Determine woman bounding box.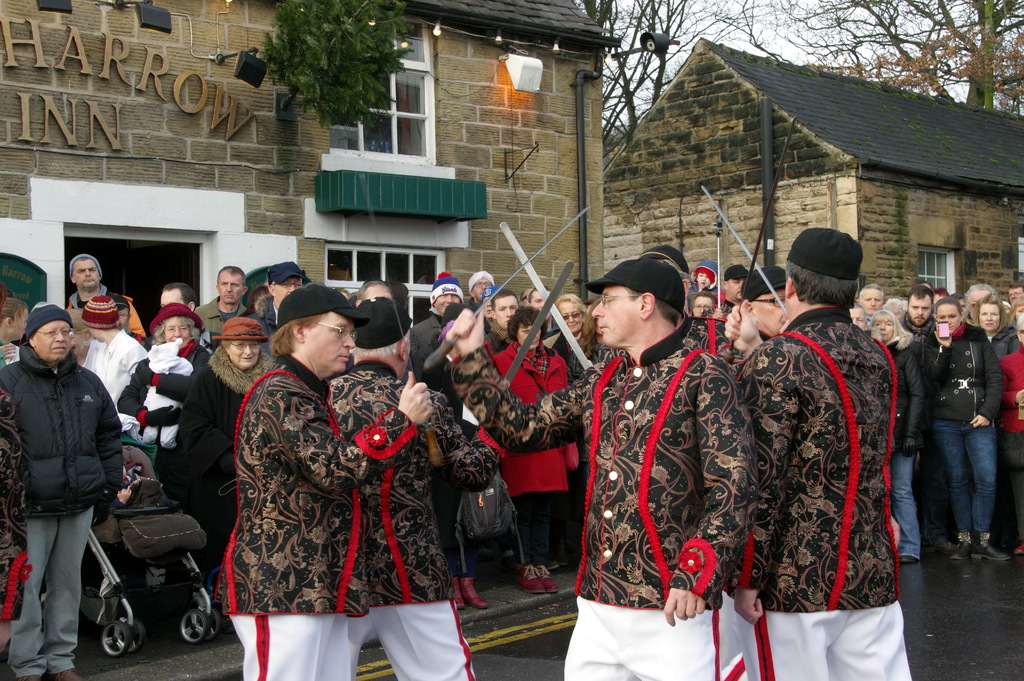
Determined: 0,296,28,372.
